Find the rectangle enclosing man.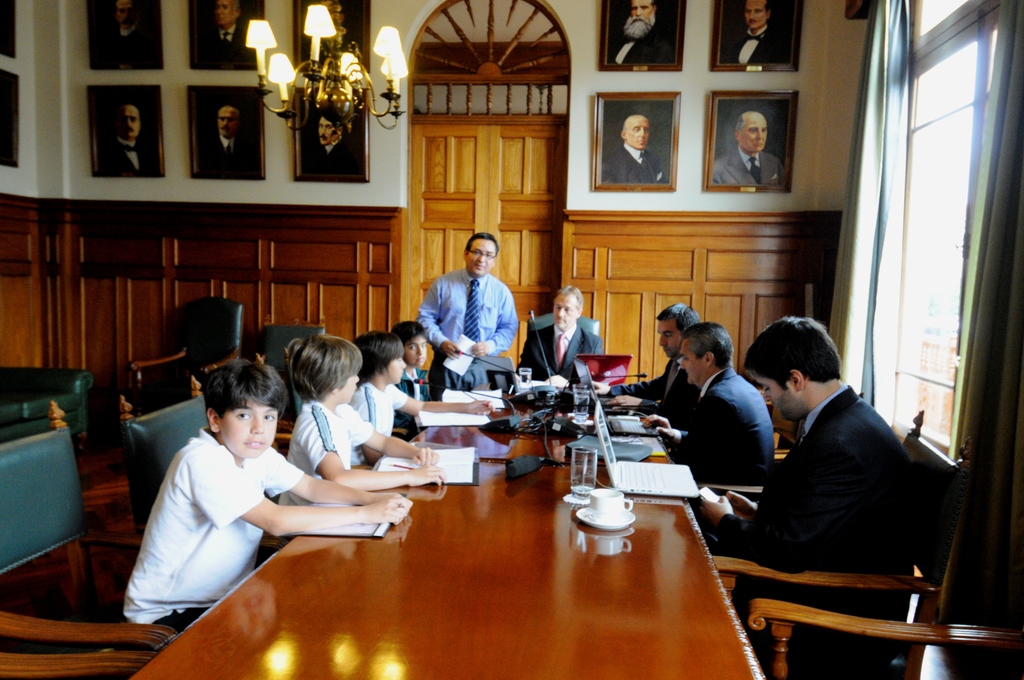
detection(298, 109, 363, 180).
